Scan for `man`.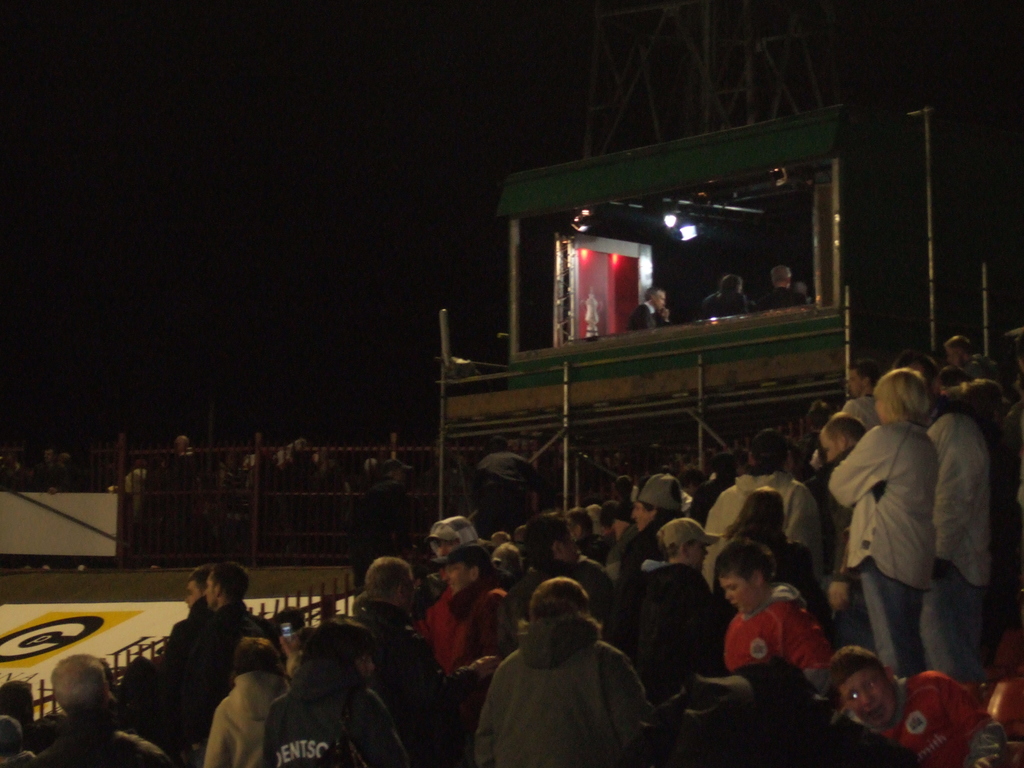
Scan result: bbox(155, 565, 212, 685).
